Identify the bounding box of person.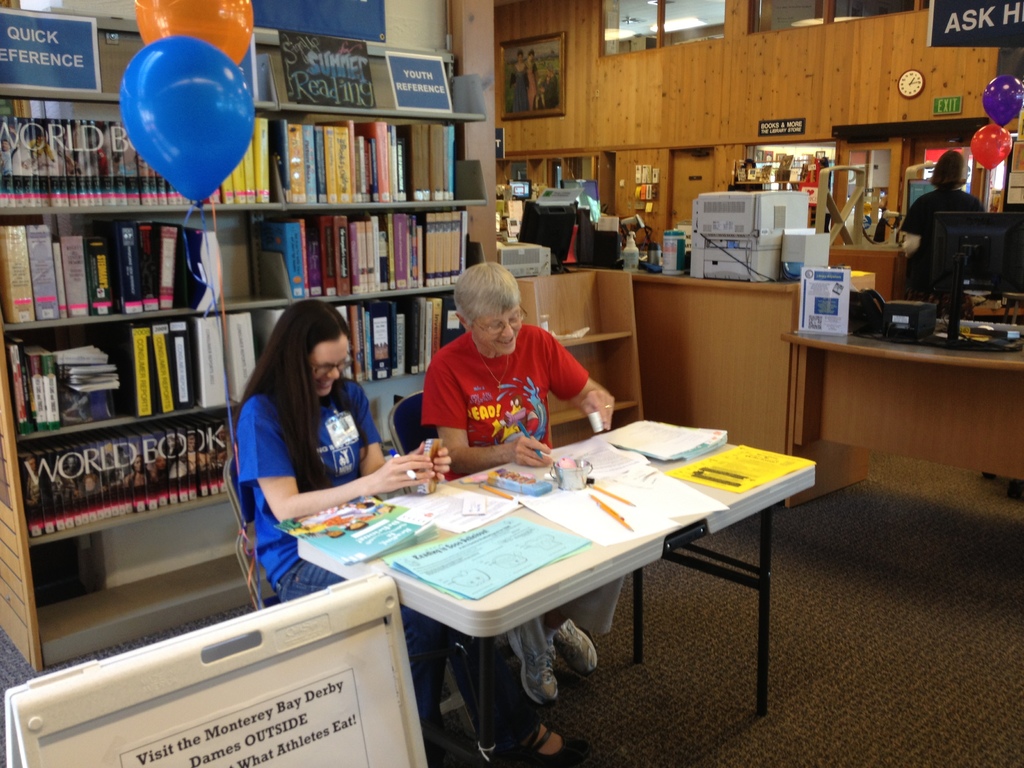
[424,262,618,707].
